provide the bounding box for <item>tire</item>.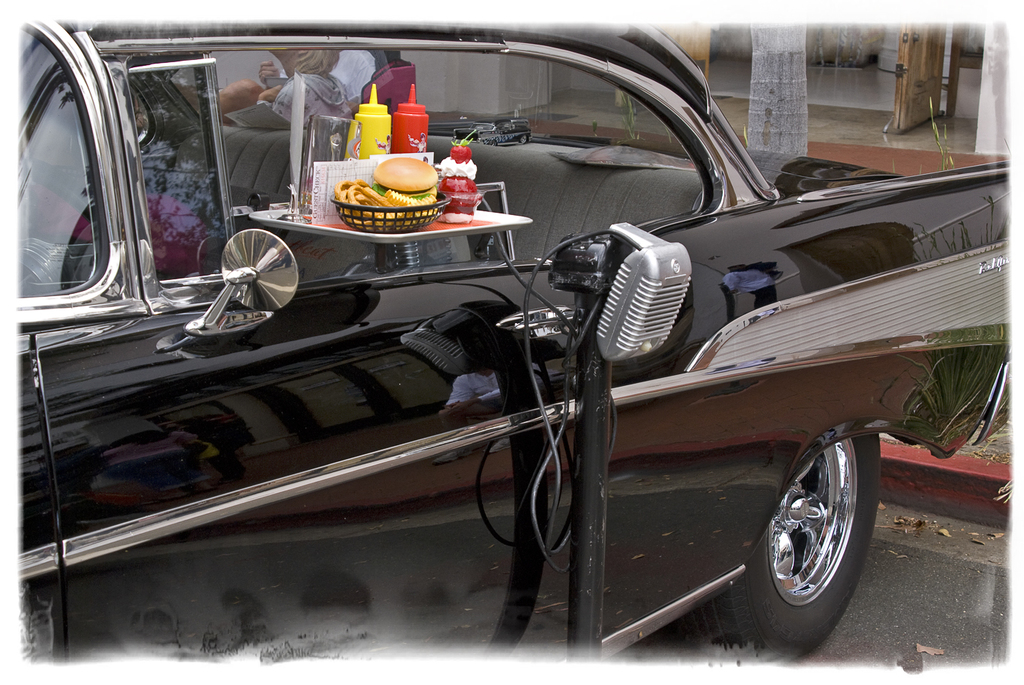
[750, 421, 874, 647].
